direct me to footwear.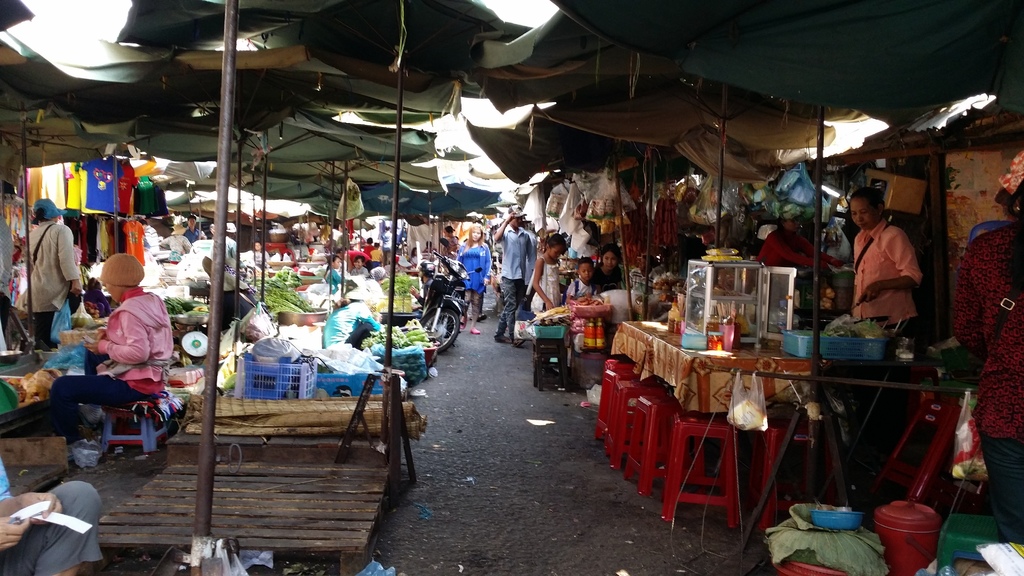
Direction: pyautogui.locateOnScreen(458, 316, 465, 330).
